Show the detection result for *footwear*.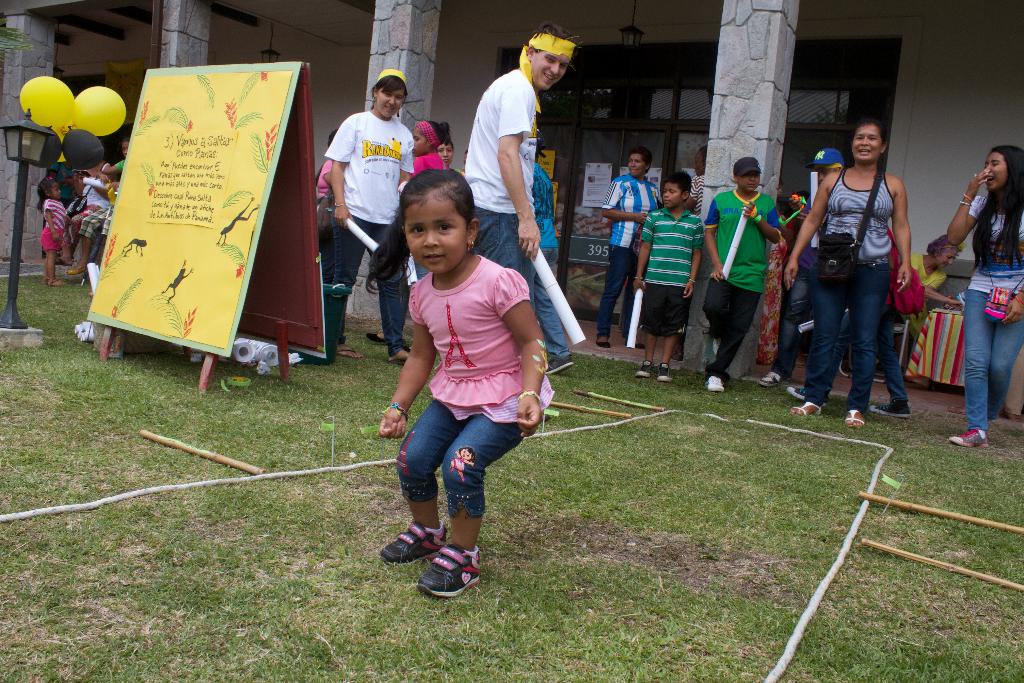
rect(632, 356, 653, 375).
